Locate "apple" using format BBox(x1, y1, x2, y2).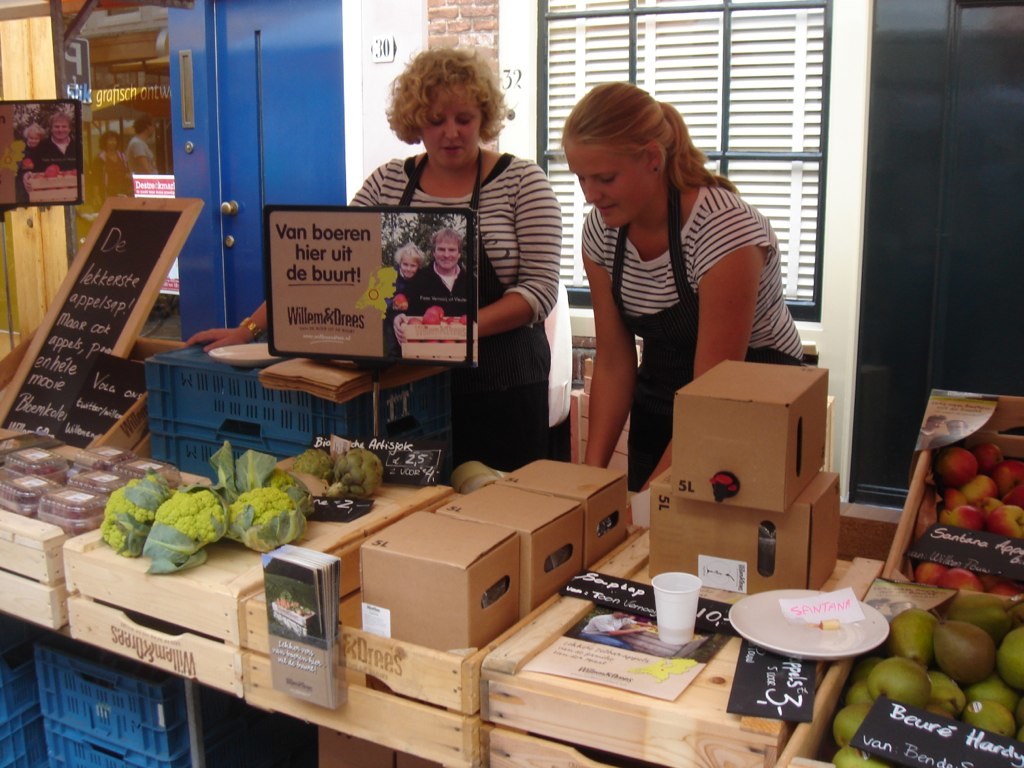
BBox(934, 446, 979, 487).
